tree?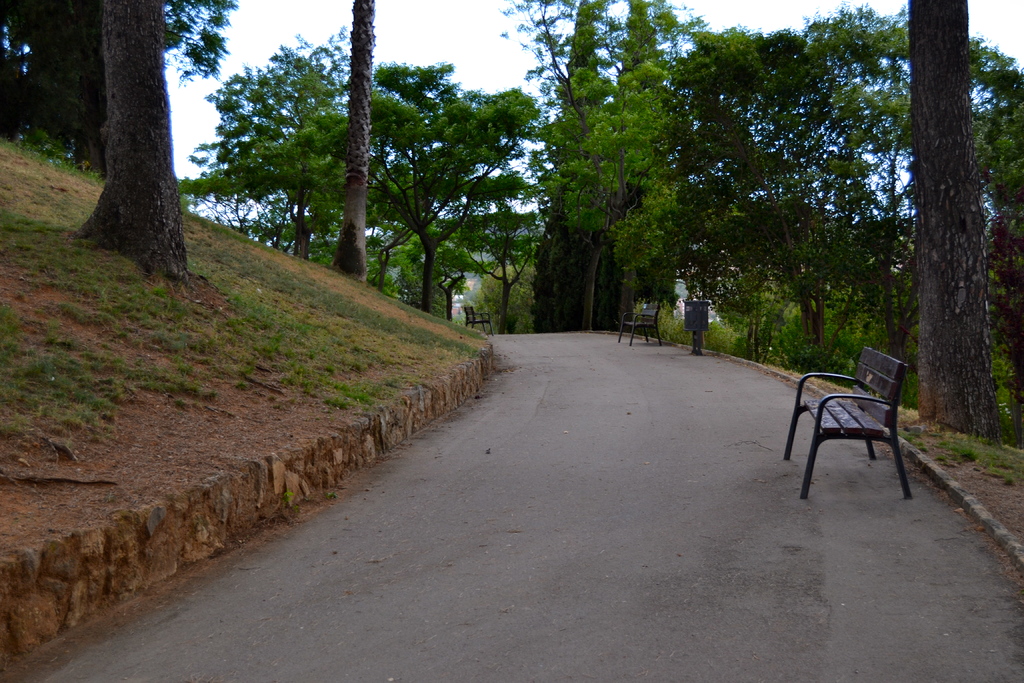
(x1=74, y1=0, x2=200, y2=270)
